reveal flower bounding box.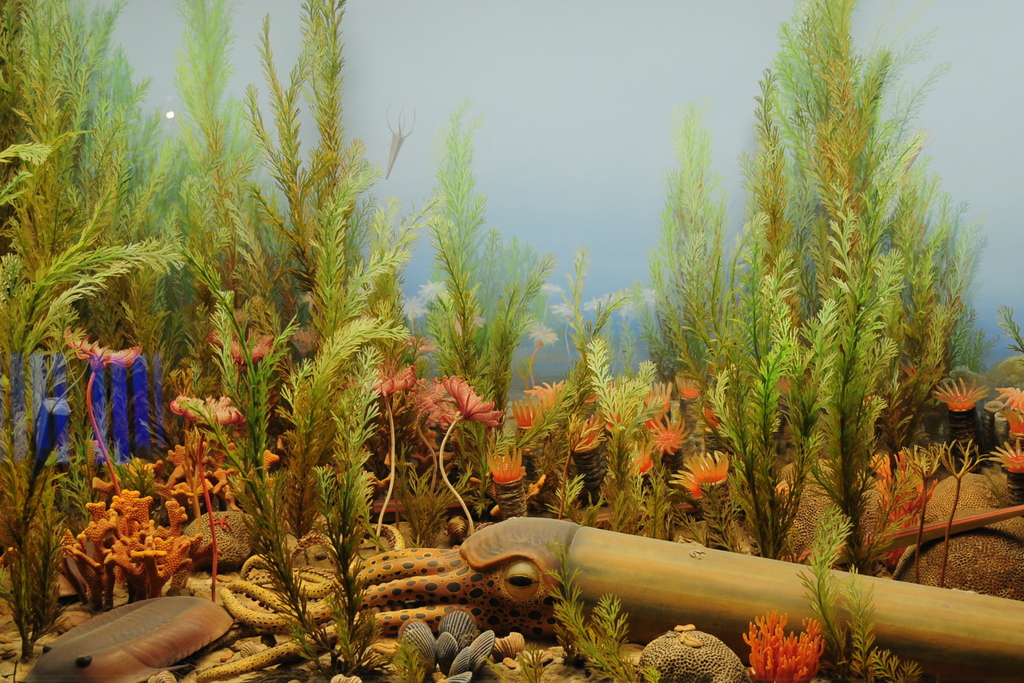
Revealed: bbox(1005, 409, 1023, 437).
